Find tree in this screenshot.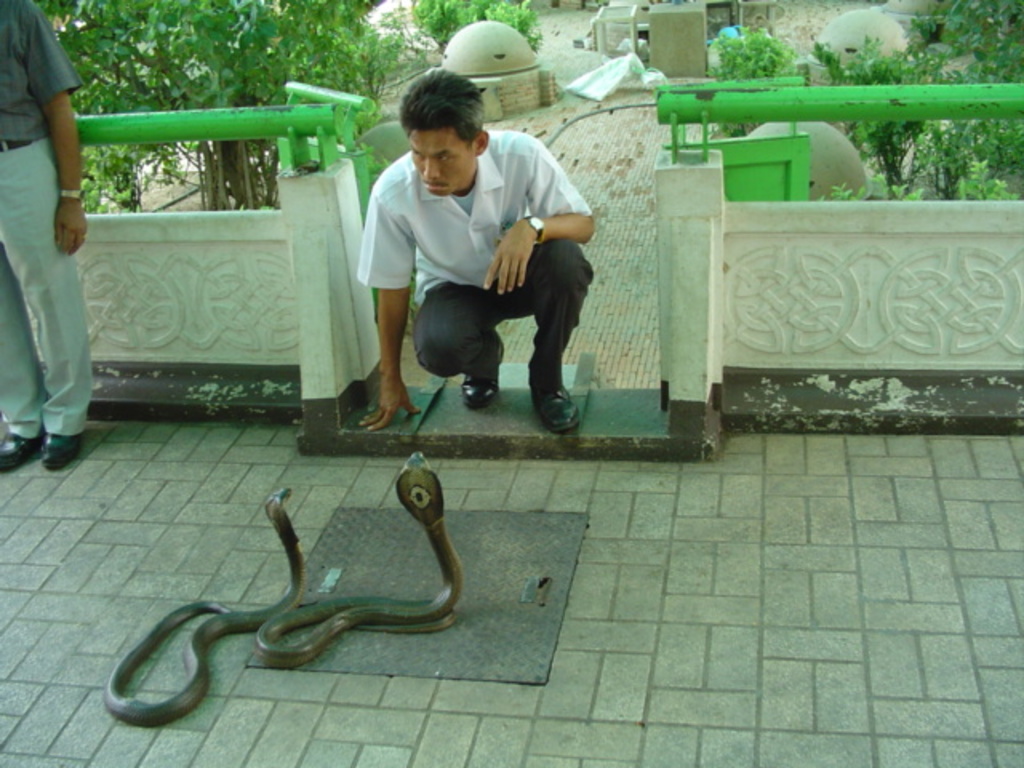
The bounding box for tree is [704, 32, 1011, 208].
